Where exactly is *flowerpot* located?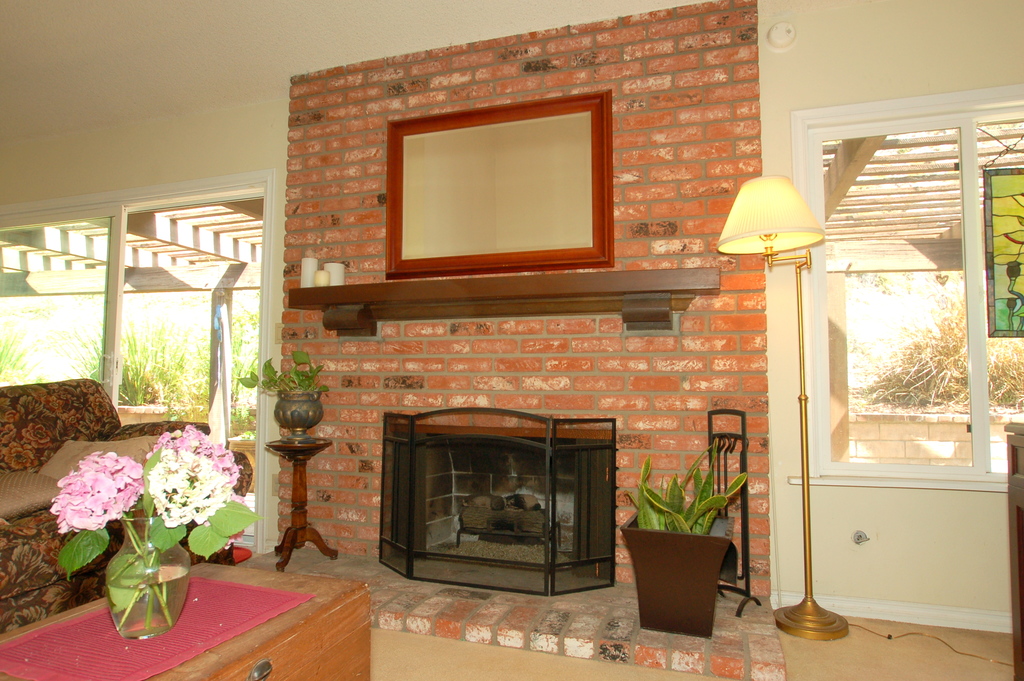
Its bounding box is x1=618 y1=506 x2=737 y2=636.
